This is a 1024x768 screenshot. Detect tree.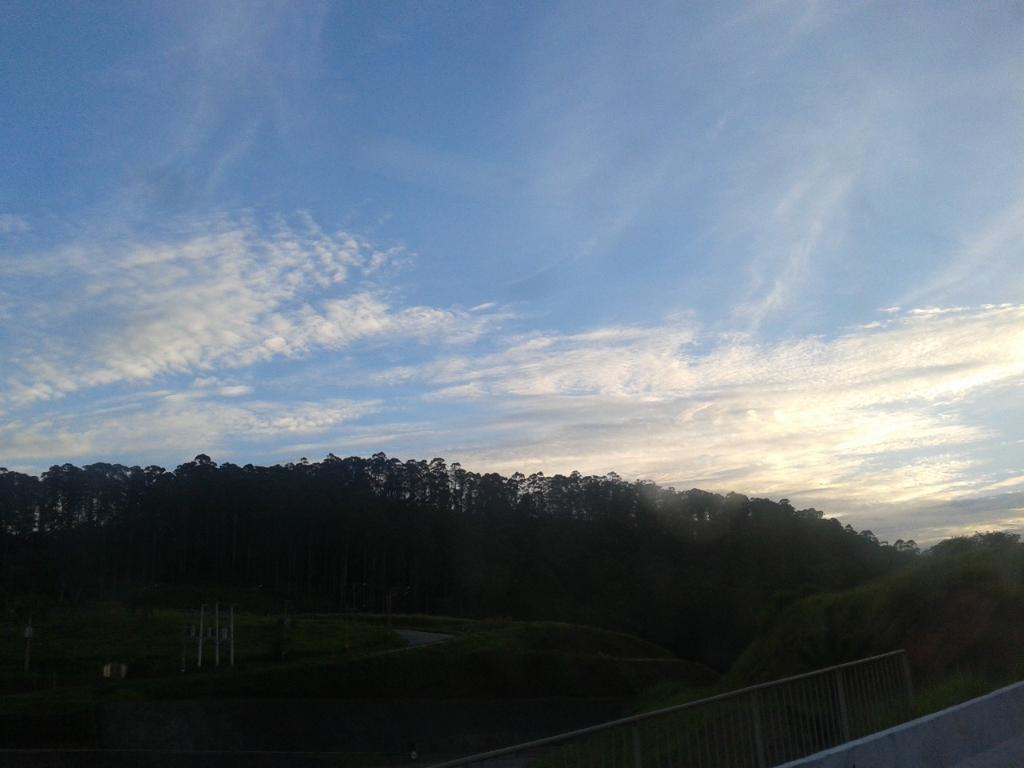
614:471:646:616.
